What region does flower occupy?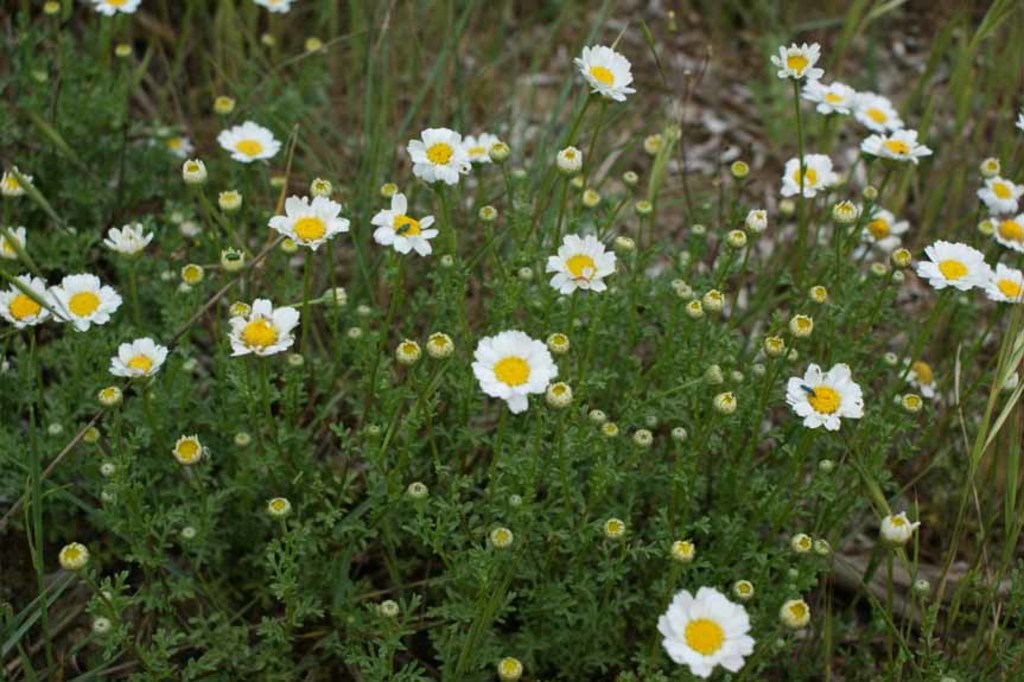
<bbox>908, 578, 937, 598</bbox>.
